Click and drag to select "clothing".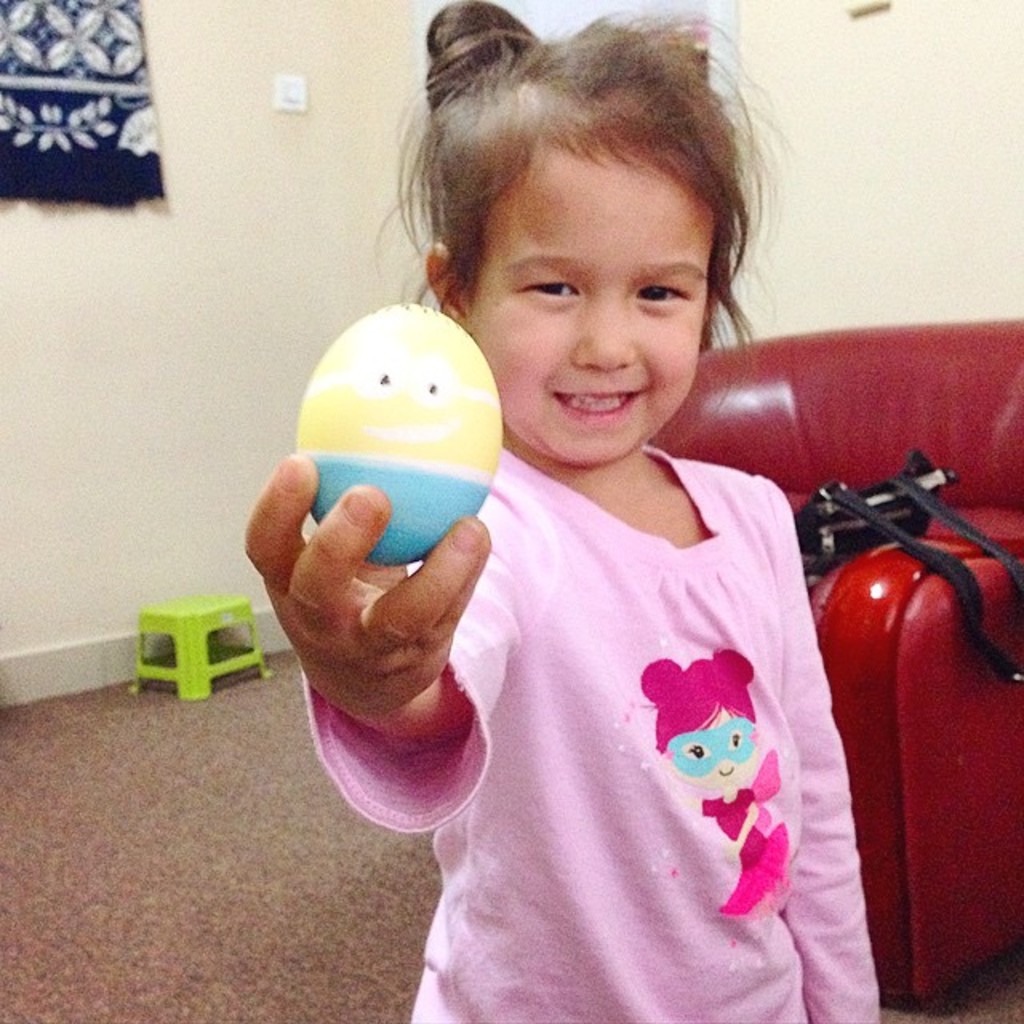
Selection: Rect(394, 387, 896, 1008).
